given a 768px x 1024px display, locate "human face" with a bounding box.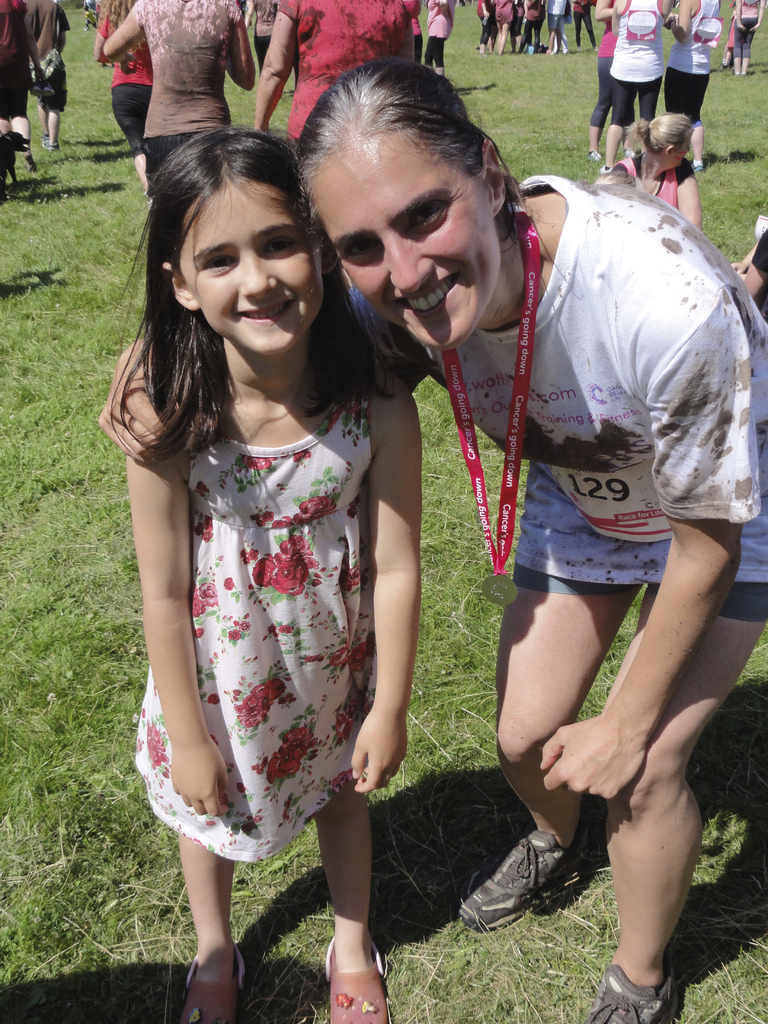
Located: crop(180, 175, 317, 357).
